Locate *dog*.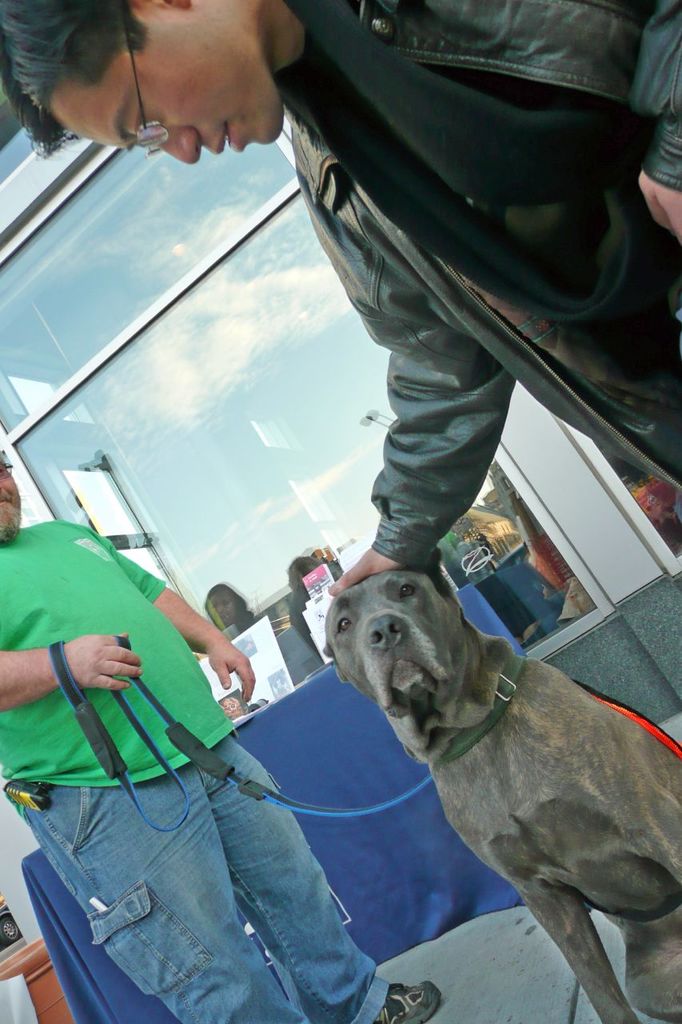
Bounding box: BBox(321, 549, 681, 1023).
